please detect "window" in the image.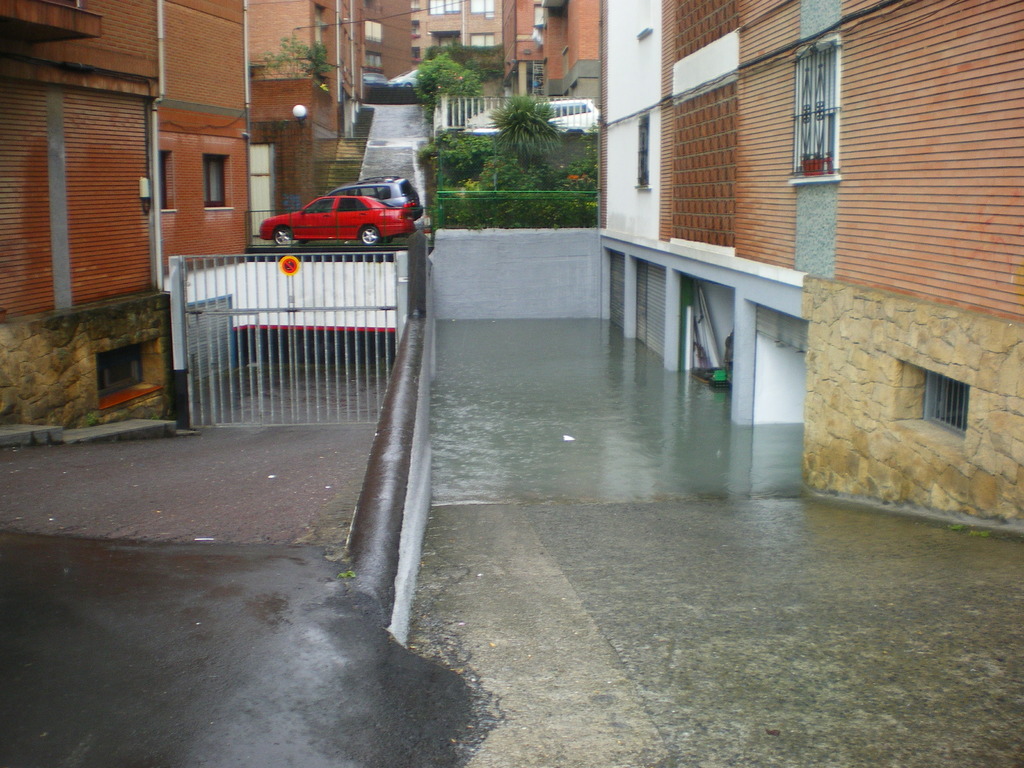
<bbox>463, 0, 500, 13</bbox>.
